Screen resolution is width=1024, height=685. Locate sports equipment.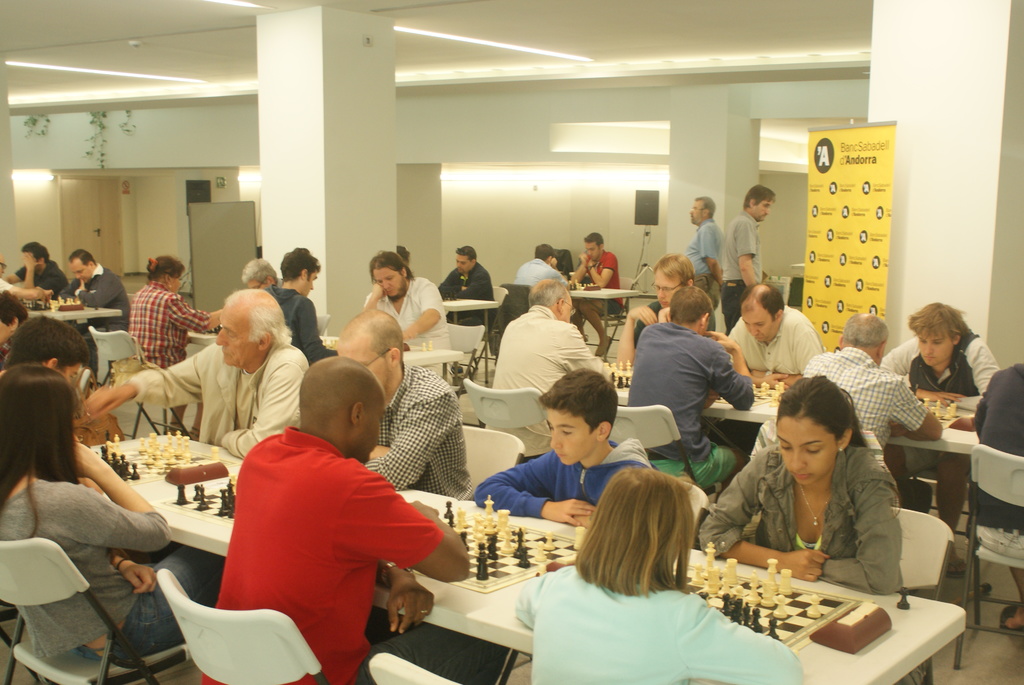
BBox(425, 334, 435, 352).
